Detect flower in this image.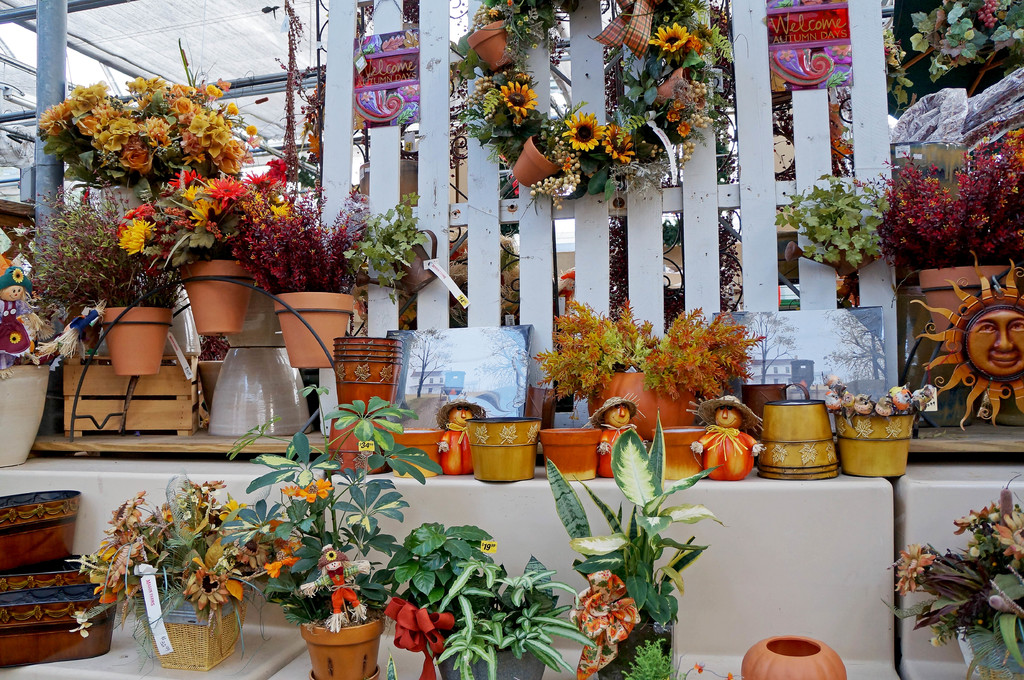
Detection: locate(125, 199, 152, 219).
